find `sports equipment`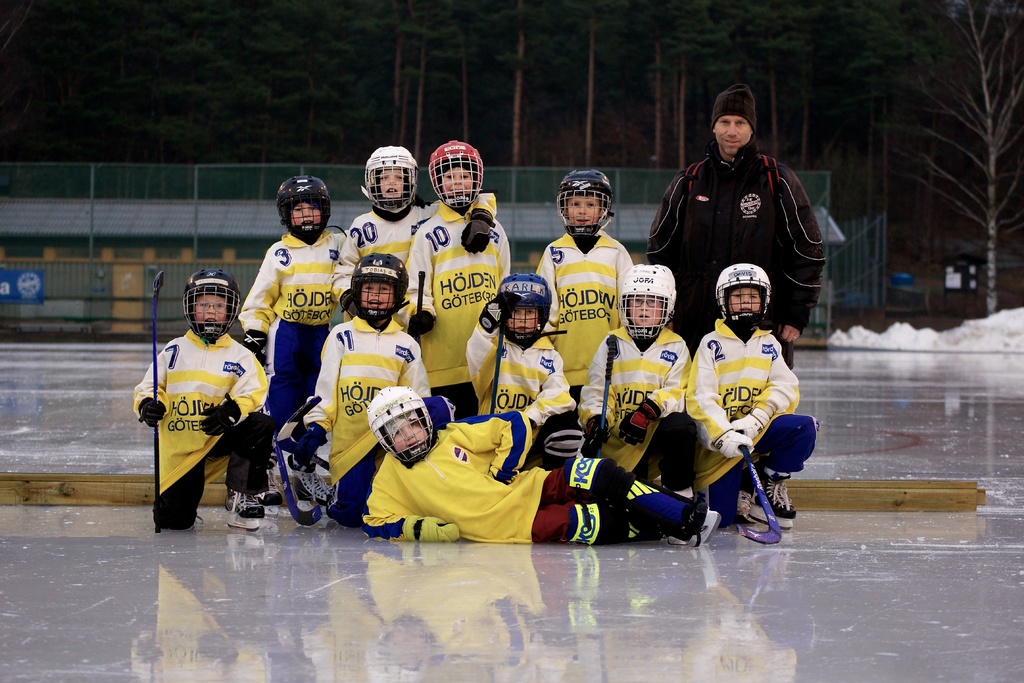
{"x1": 364, "y1": 382, "x2": 436, "y2": 469}
